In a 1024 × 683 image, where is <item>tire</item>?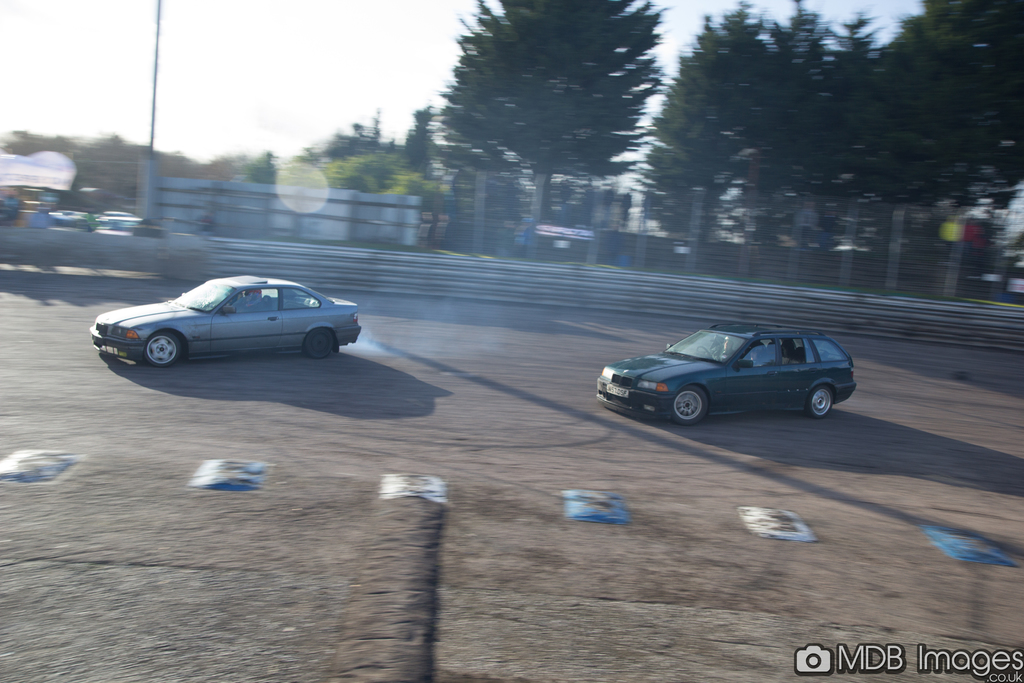
left=143, top=332, right=180, bottom=367.
